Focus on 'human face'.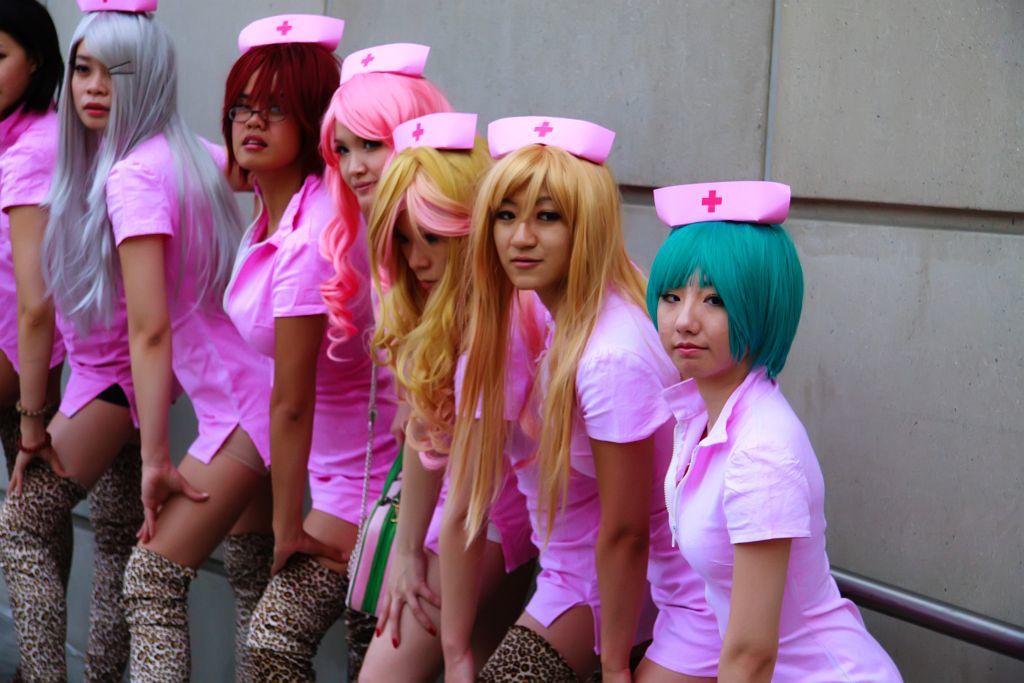
Focused at bbox=(0, 24, 32, 118).
